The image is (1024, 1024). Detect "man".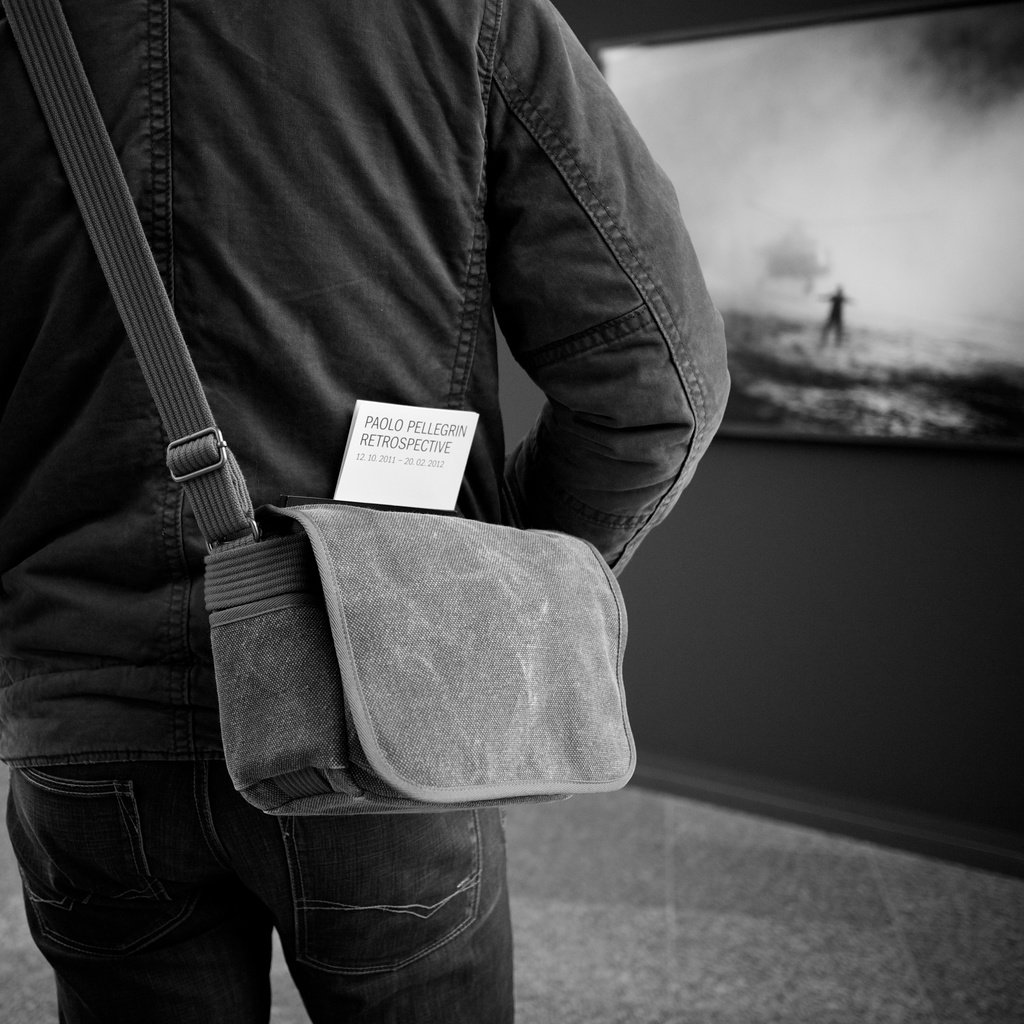
Detection: locate(0, 0, 760, 970).
